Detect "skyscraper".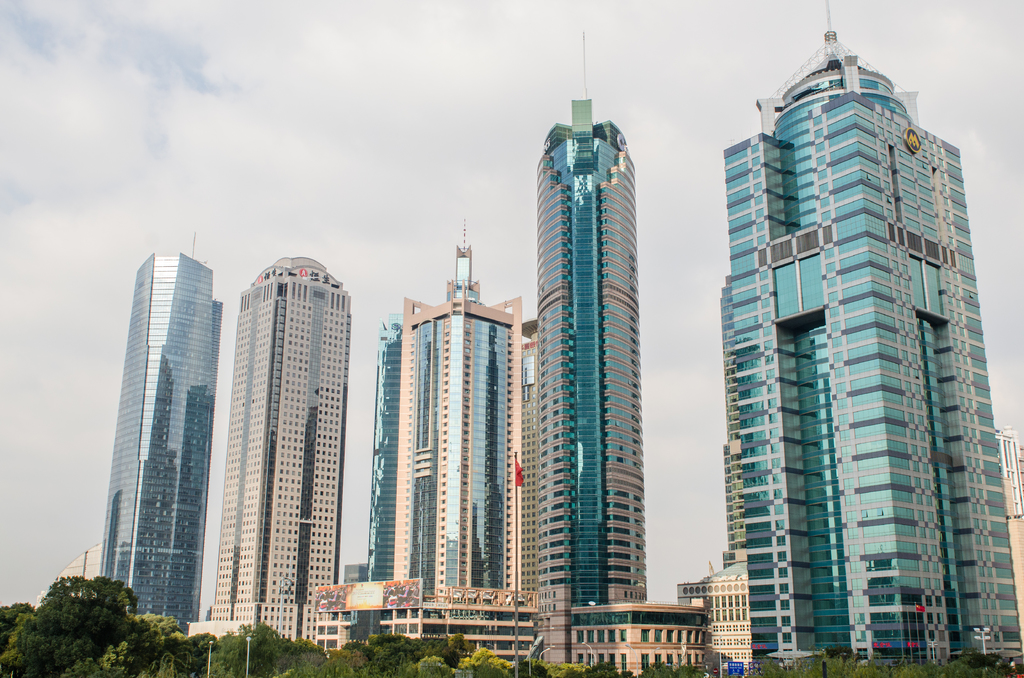
Detected at 80,230,233,648.
